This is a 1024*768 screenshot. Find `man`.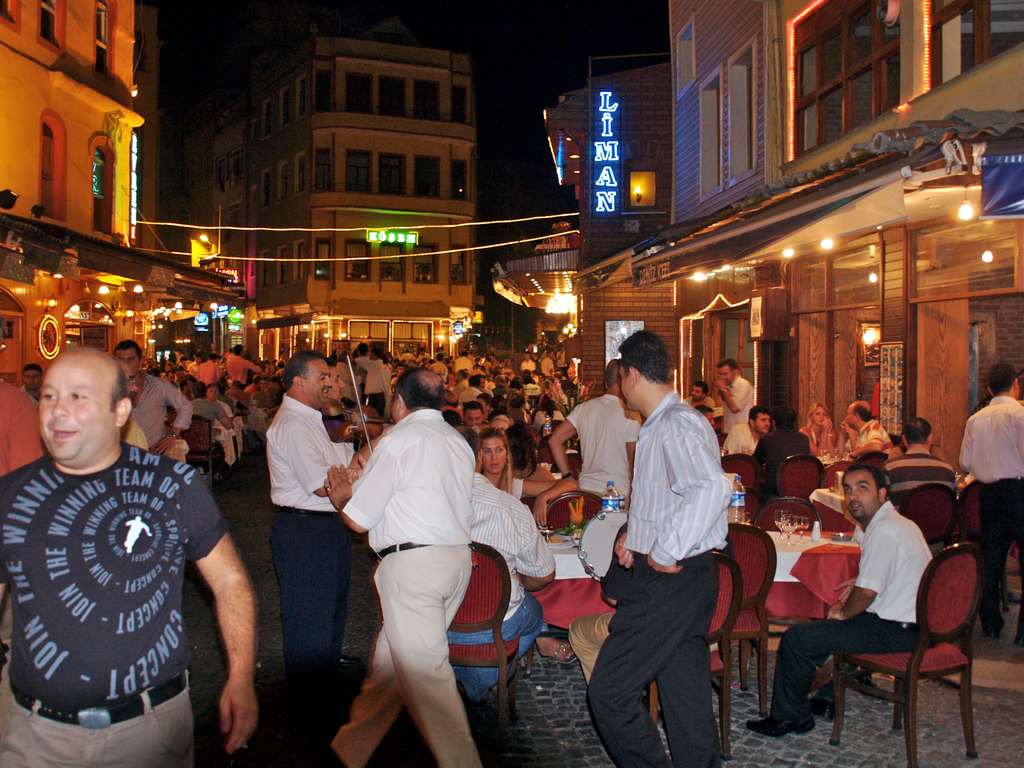
Bounding box: select_region(255, 340, 359, 767).
